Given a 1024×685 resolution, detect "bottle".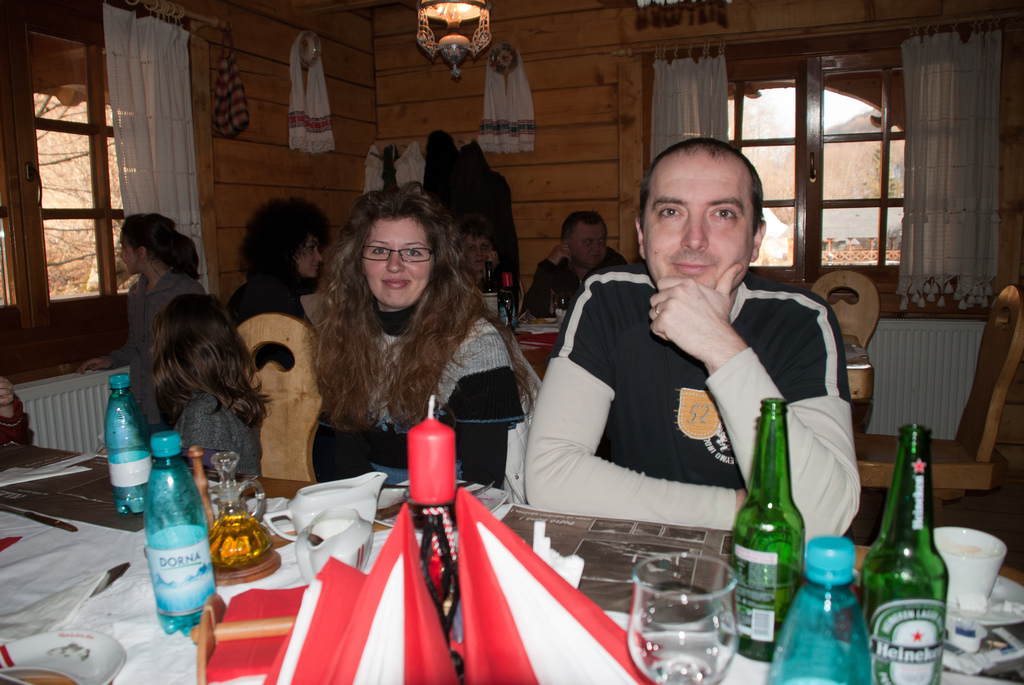
box=[480, 261, 500, 319].
